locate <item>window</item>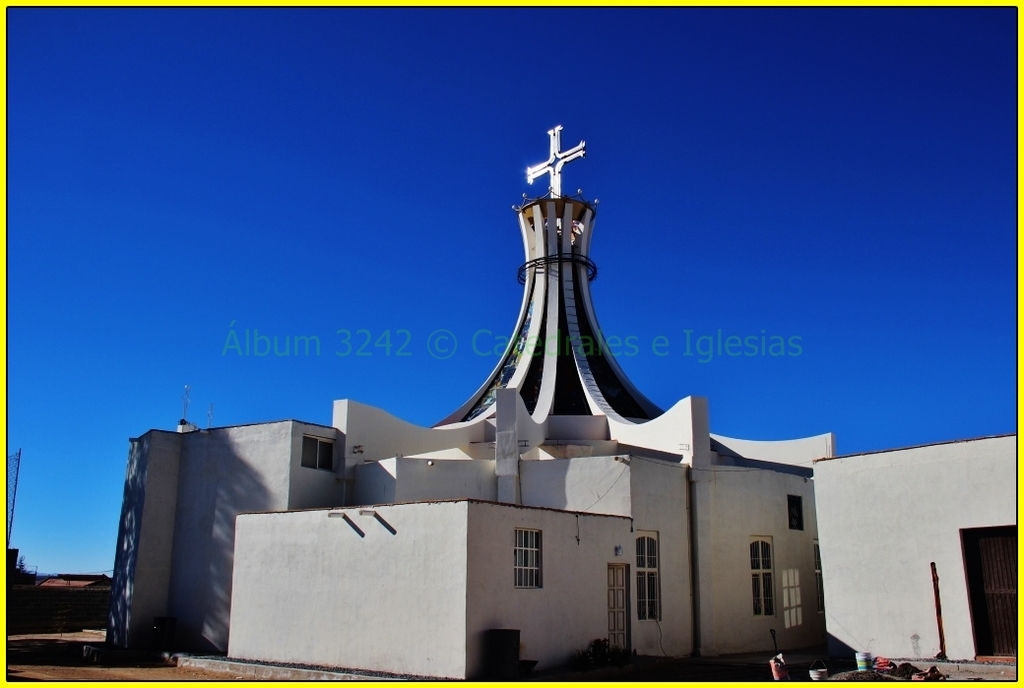
bbox=(514, 528, 544, 590)
